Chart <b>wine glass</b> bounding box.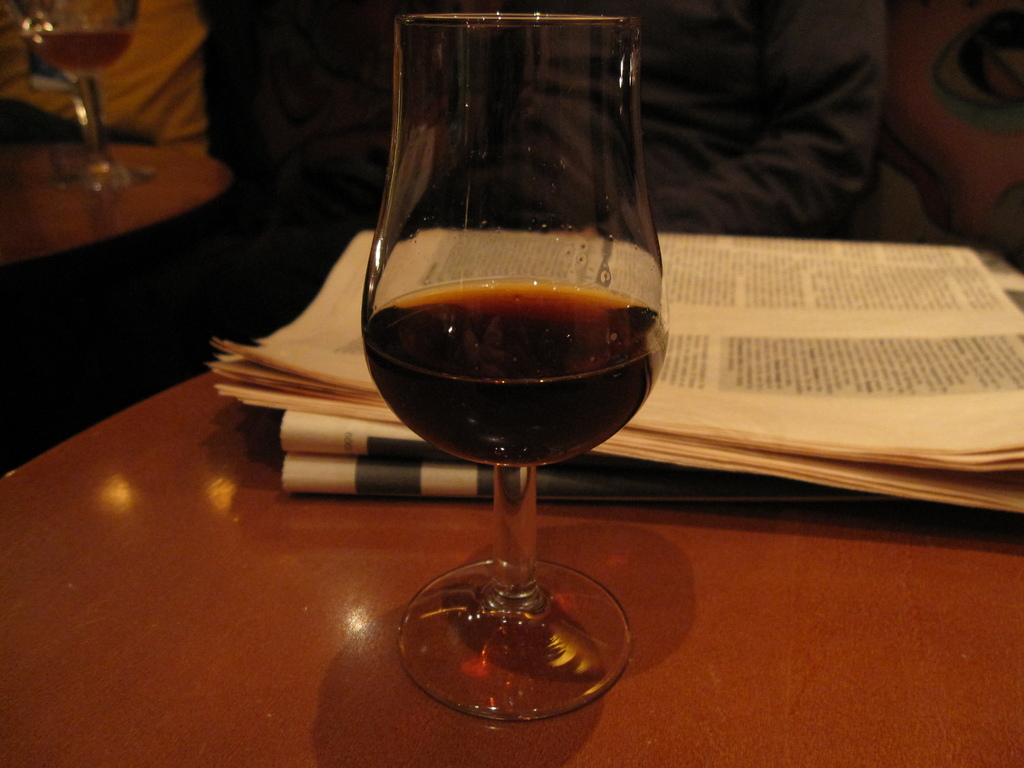
Charted: (x1=362, y1=15, x2=666, y2=725).
